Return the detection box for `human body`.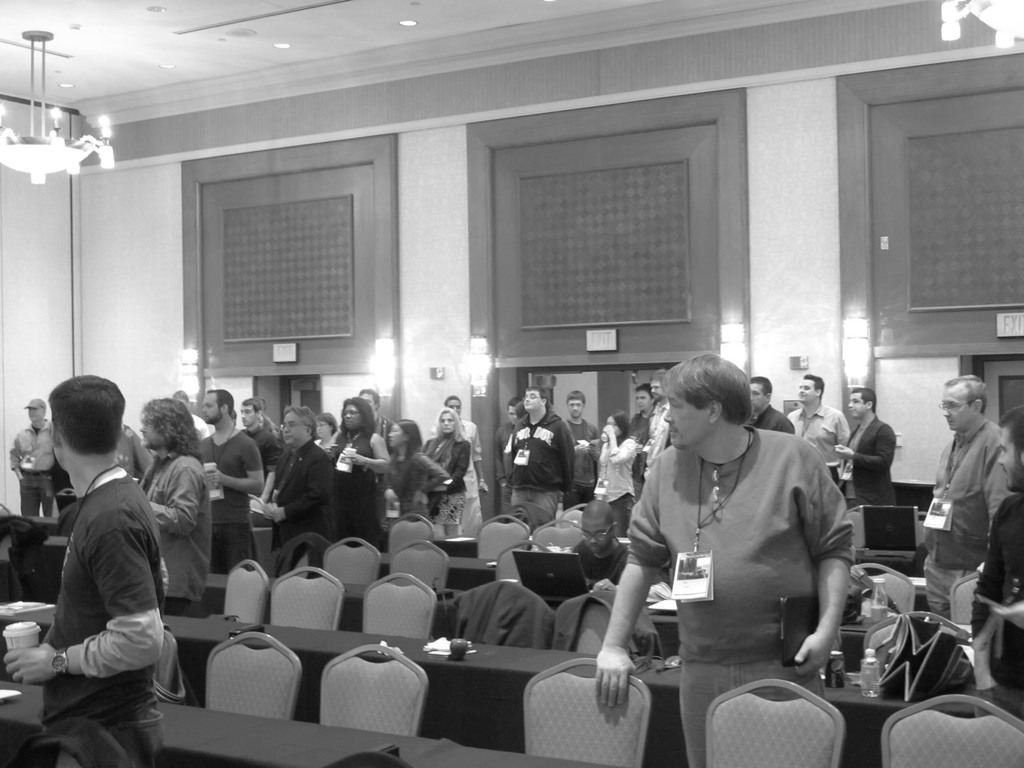
{"left": 433, "top": 431, "right": 478, "bottom": 532}.
